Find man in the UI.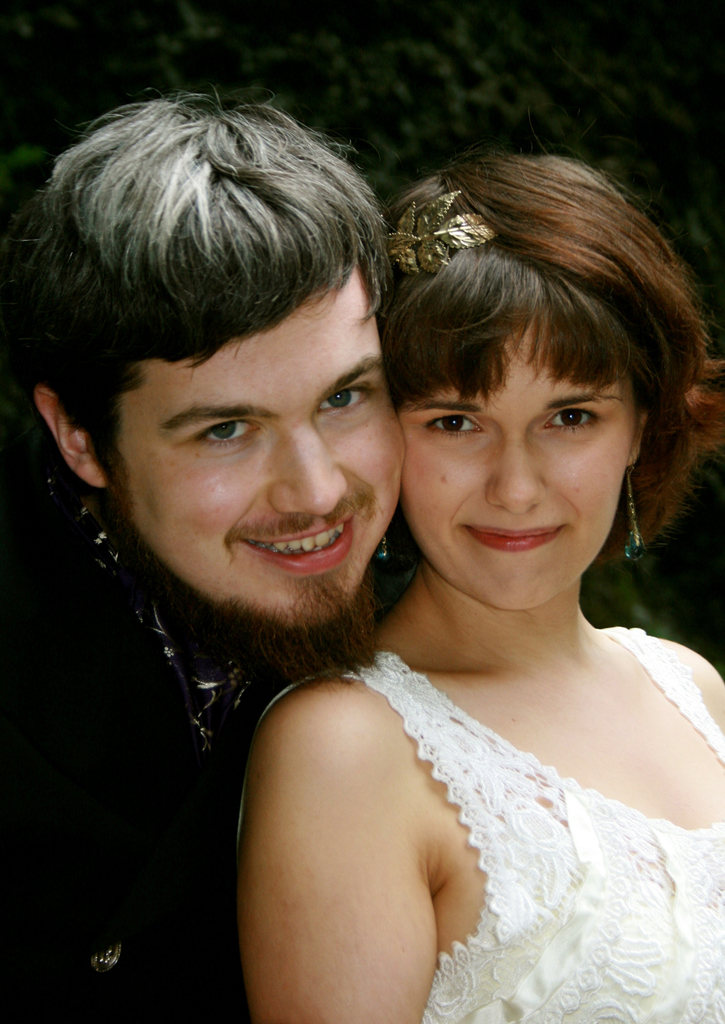
UI element at [0, 84, 406, 1023].
